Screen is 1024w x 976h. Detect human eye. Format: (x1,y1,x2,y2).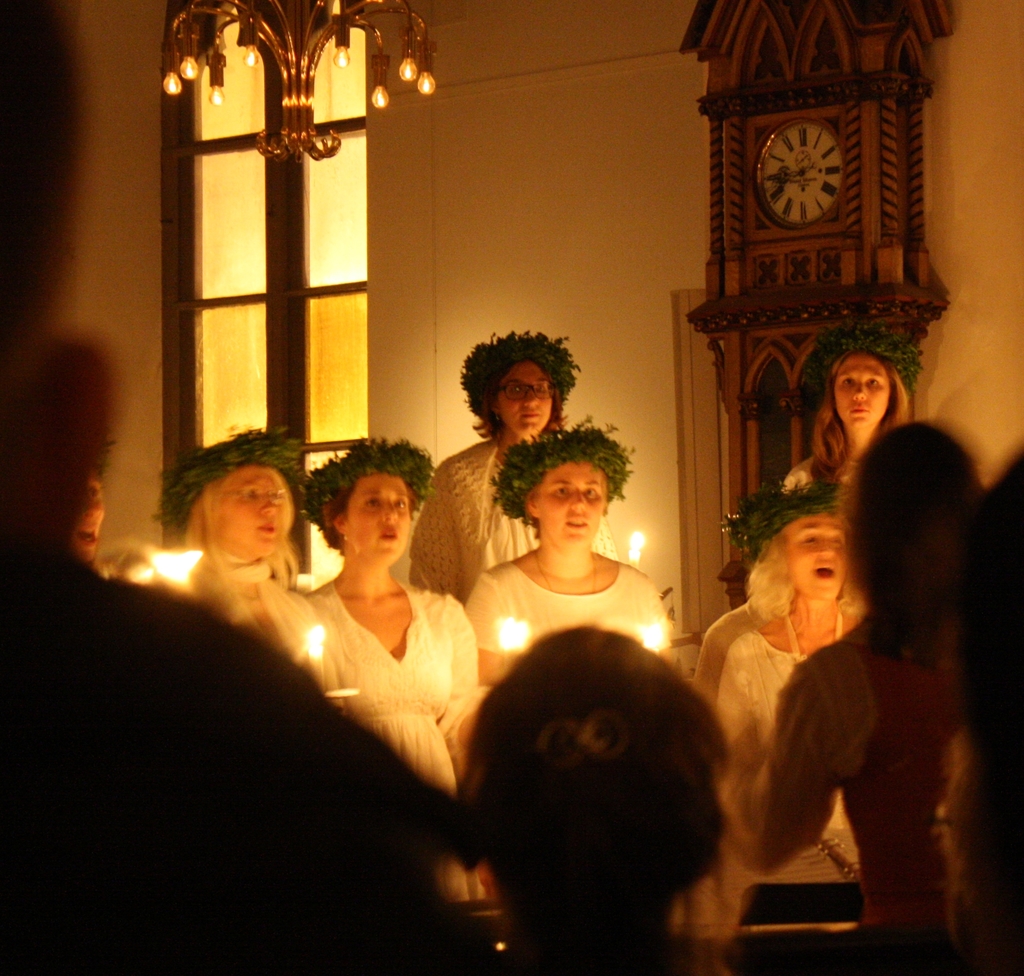
(552,486,572,499).
